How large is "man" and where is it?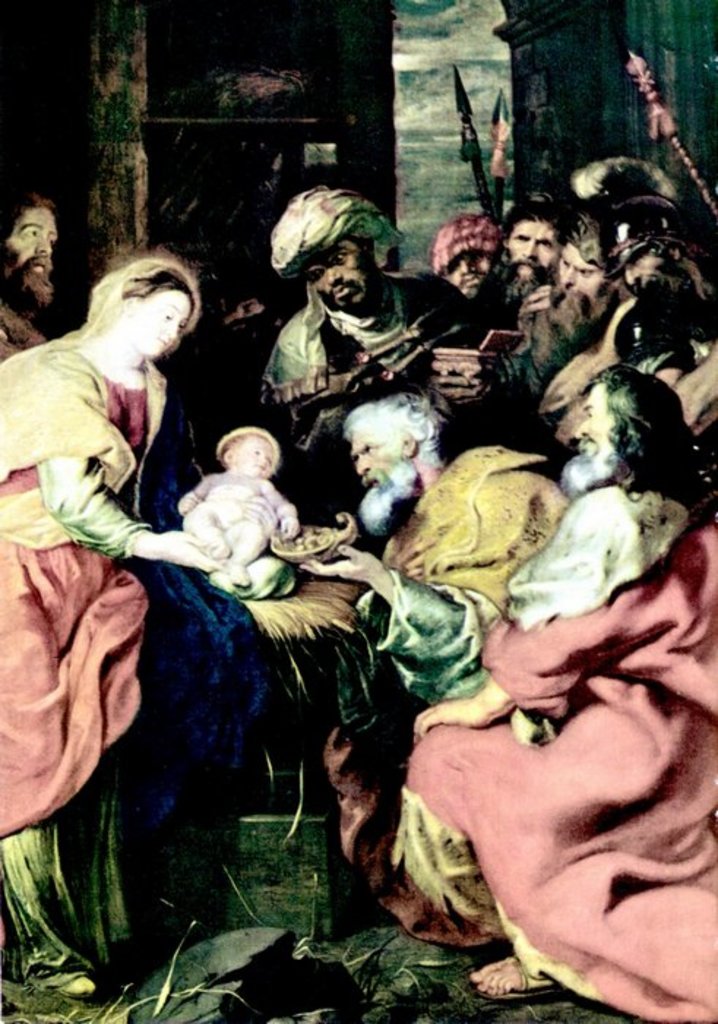
Bounding box: 510:149:642:398.
